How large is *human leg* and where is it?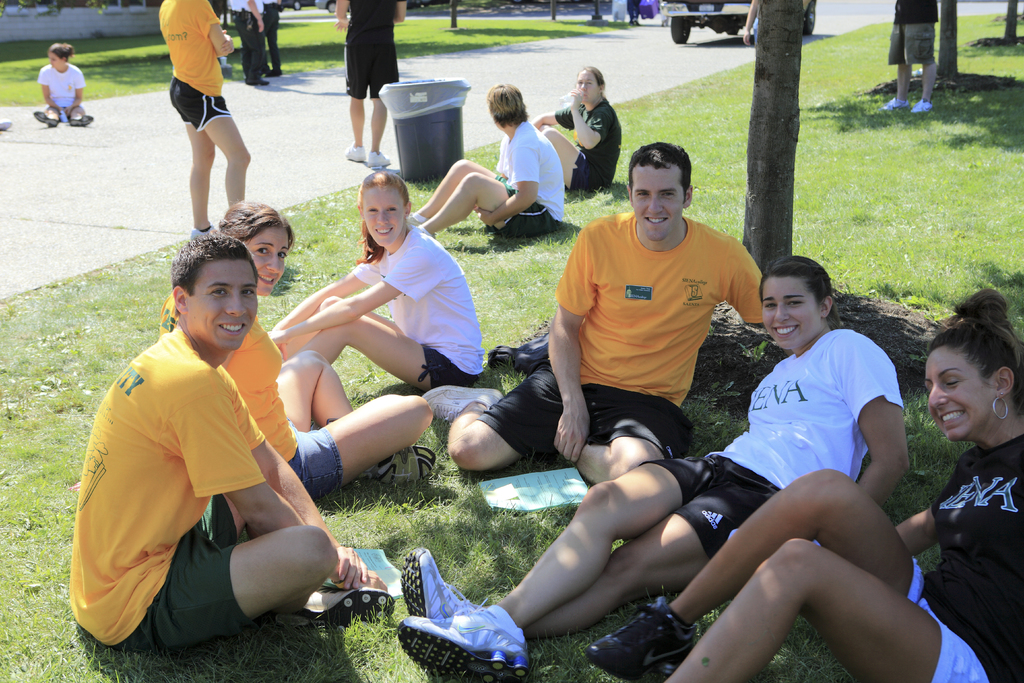
Bounding box: {"left": 67, "top": 104, "right": 93, "bottom": 126}.
